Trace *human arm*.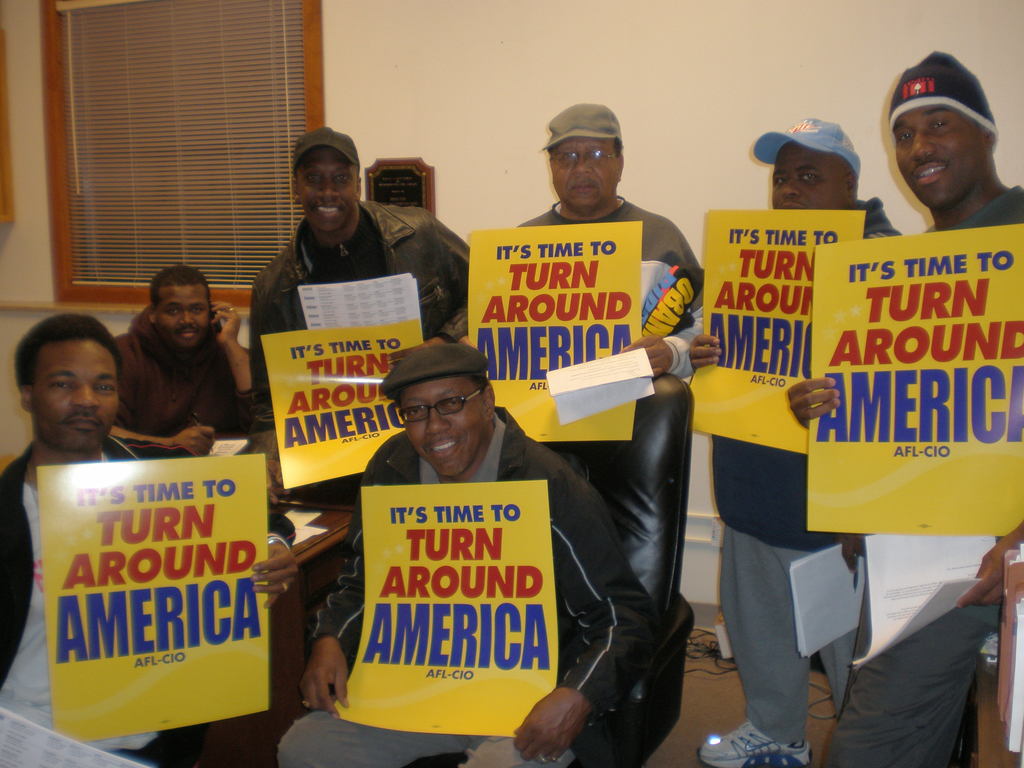
Traced to pyautogui.locateOnScreen(388, 207, 475, 367).
